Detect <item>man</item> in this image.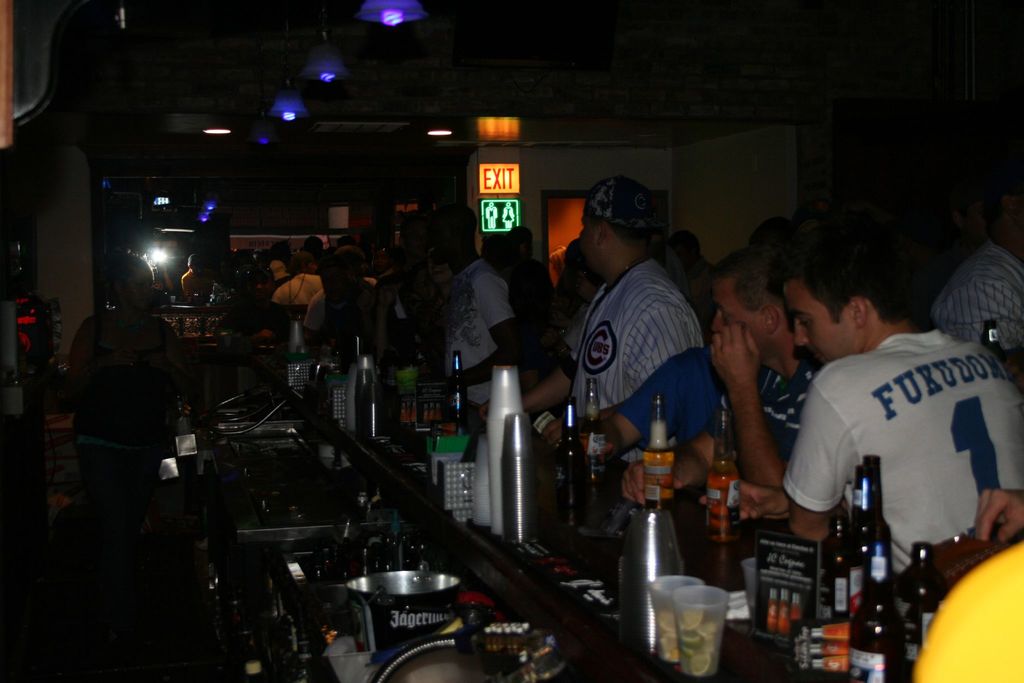
Detection: detection(703, 241, 828, 492).
